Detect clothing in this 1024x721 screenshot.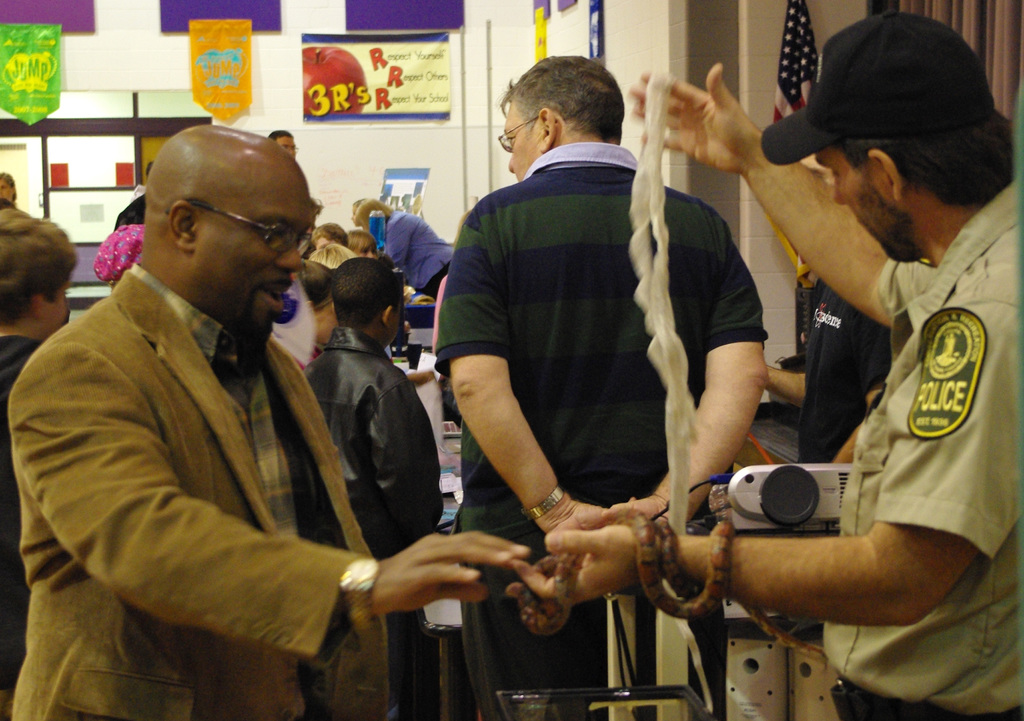
Detection: box=[32, 197, 385, 717].
